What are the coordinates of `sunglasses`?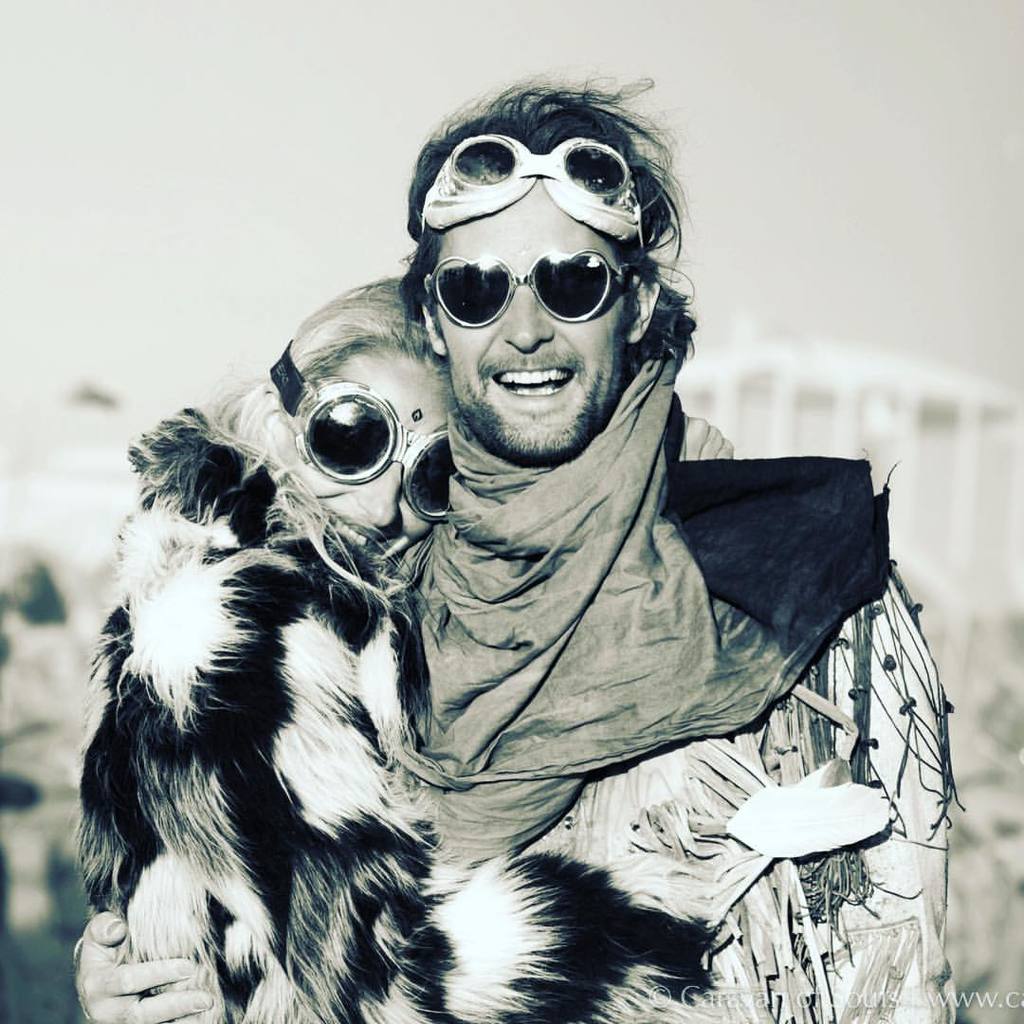
box=[272, 369, 456, 521].
